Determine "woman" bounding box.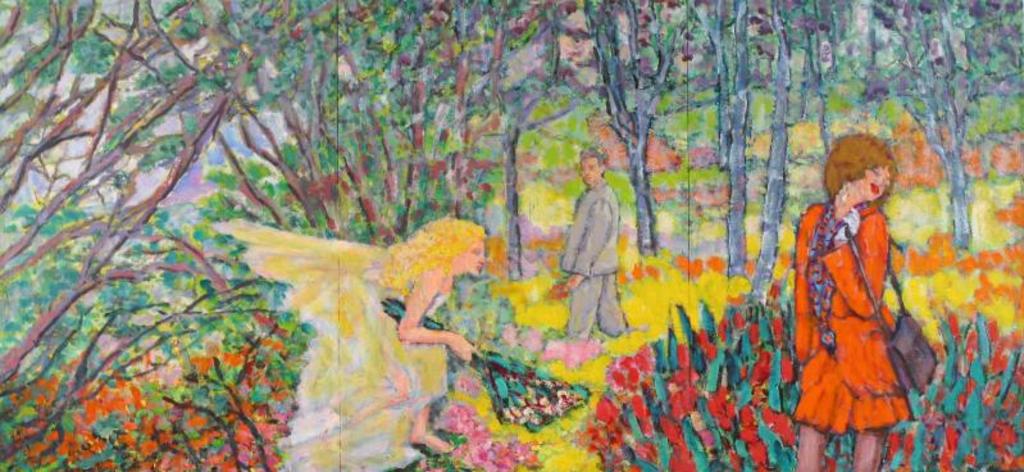
Determined: [213, 217, 491, 471].
